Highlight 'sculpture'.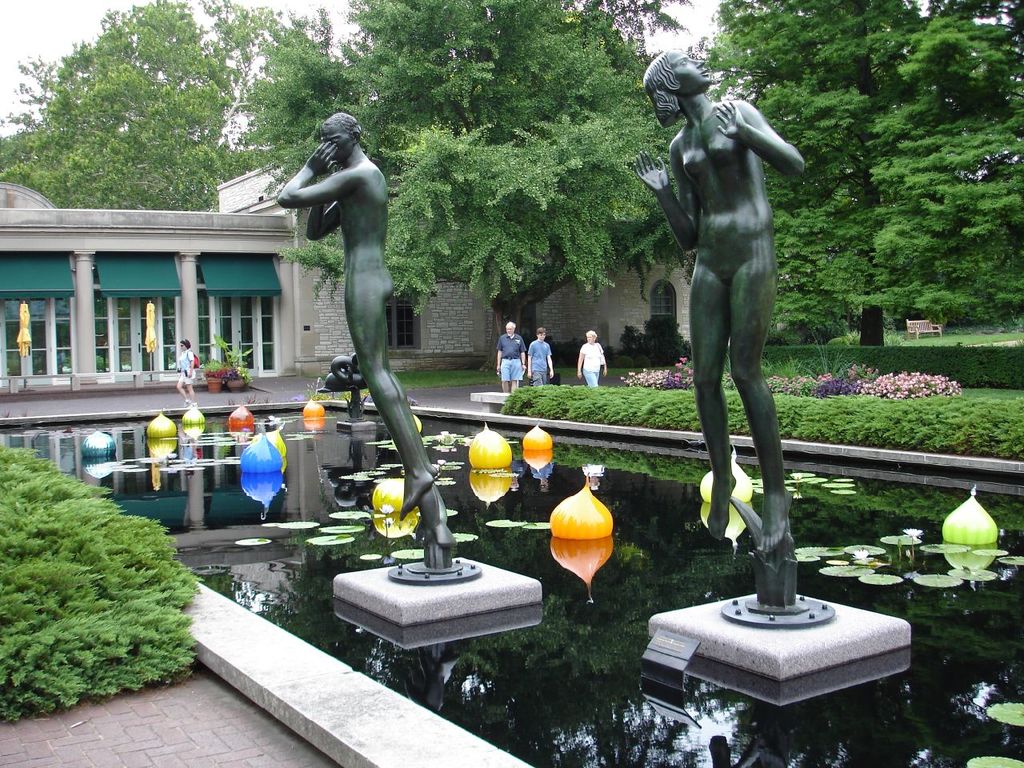
Highlighted region: l=688, t=42, r=838, b=622.
